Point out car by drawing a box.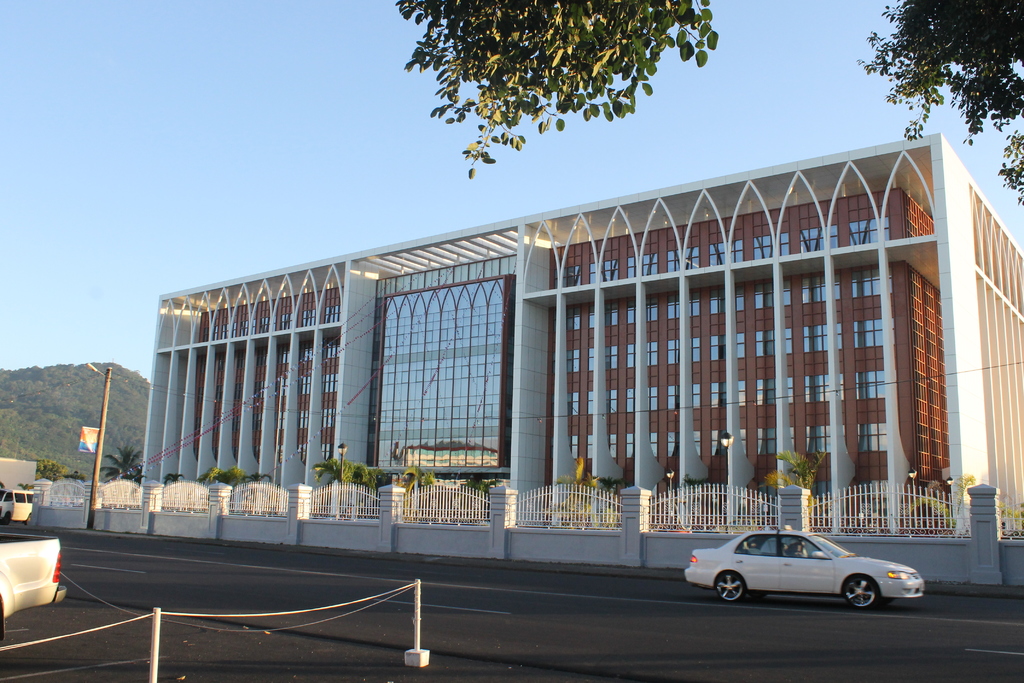
crop(684, 522, 924, 611).
